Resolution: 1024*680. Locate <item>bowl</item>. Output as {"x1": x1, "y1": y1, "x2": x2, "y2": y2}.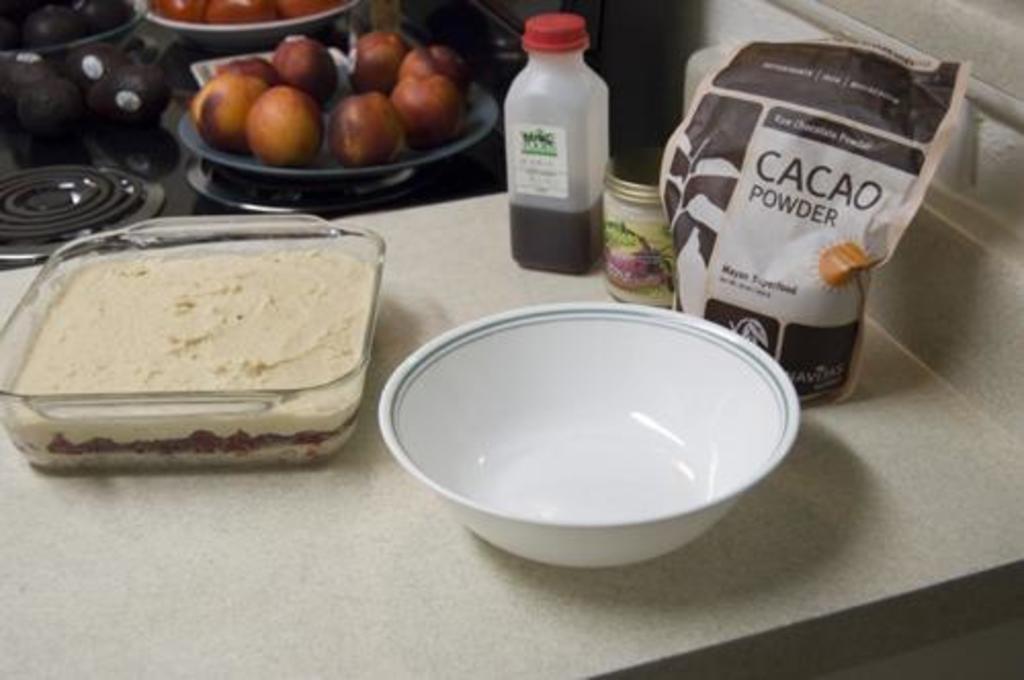
{"x1": 139, "y1": 0, "x2": 369, "y2": 47}.
